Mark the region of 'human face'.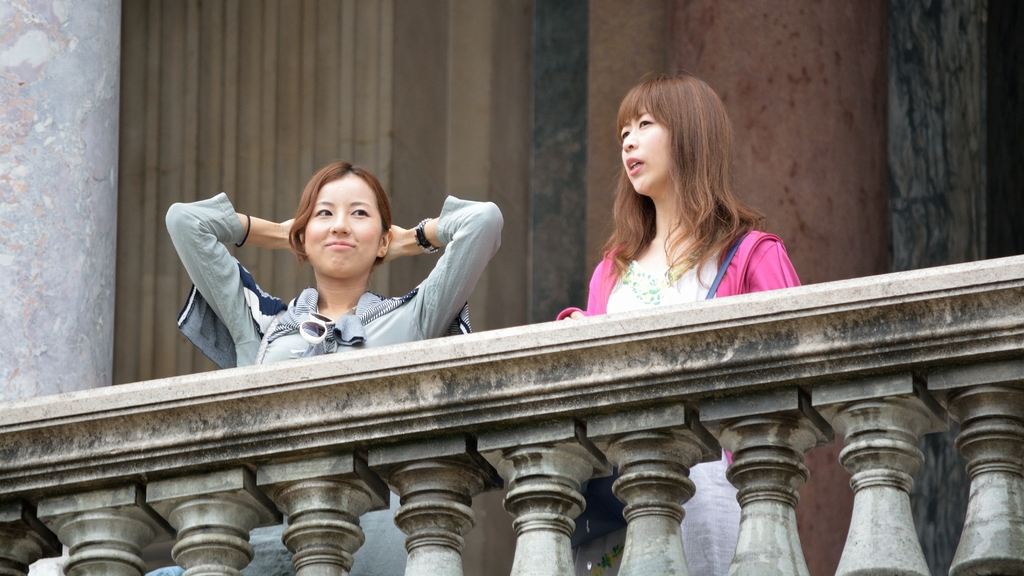
Region: BBox(303, 177, 384, 280).
